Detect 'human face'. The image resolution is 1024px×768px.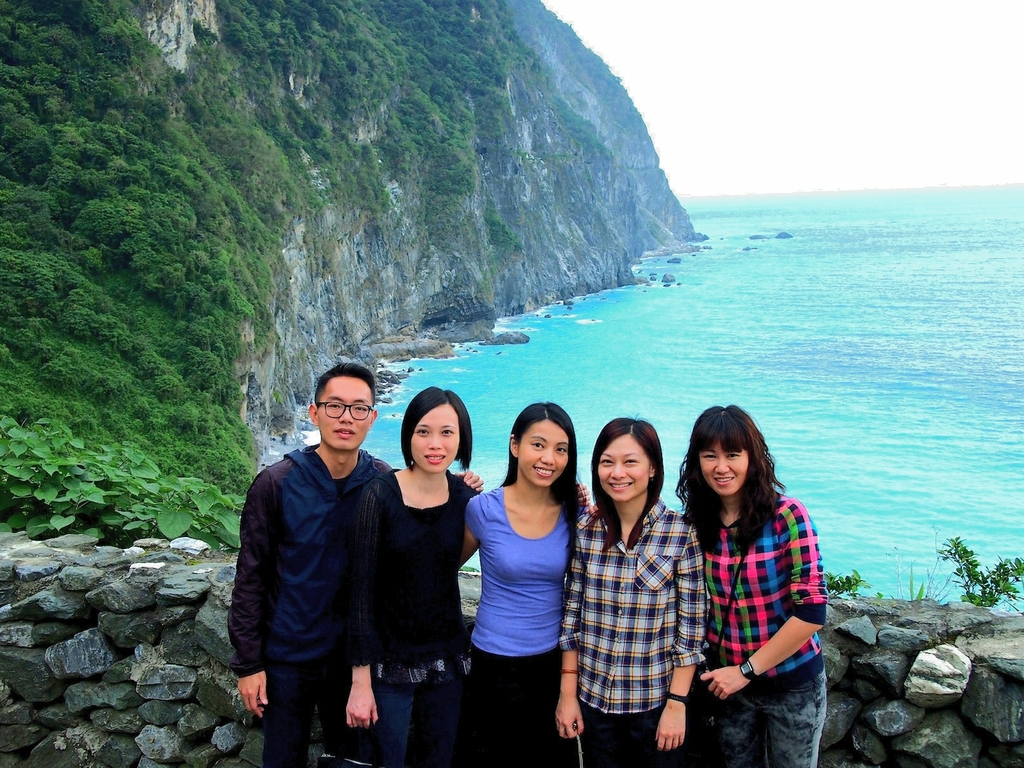
bbox=(411, 410, 457, 475).
